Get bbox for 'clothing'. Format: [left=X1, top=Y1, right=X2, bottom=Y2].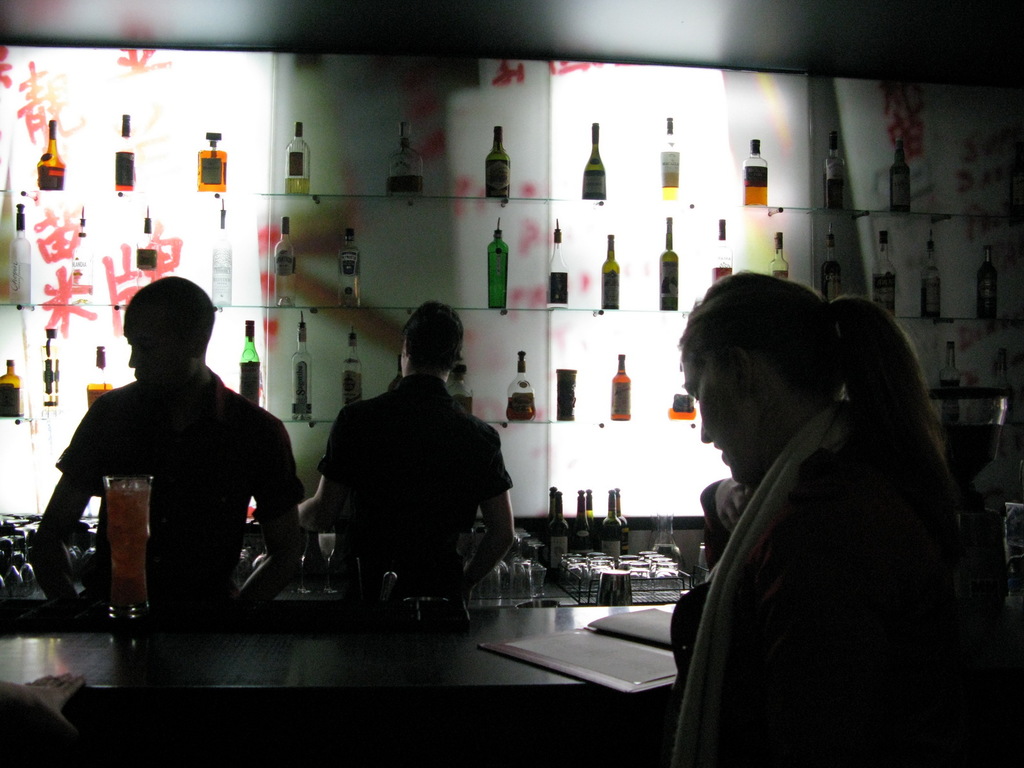
[left=303, top=351, right=522, bottom=614].
